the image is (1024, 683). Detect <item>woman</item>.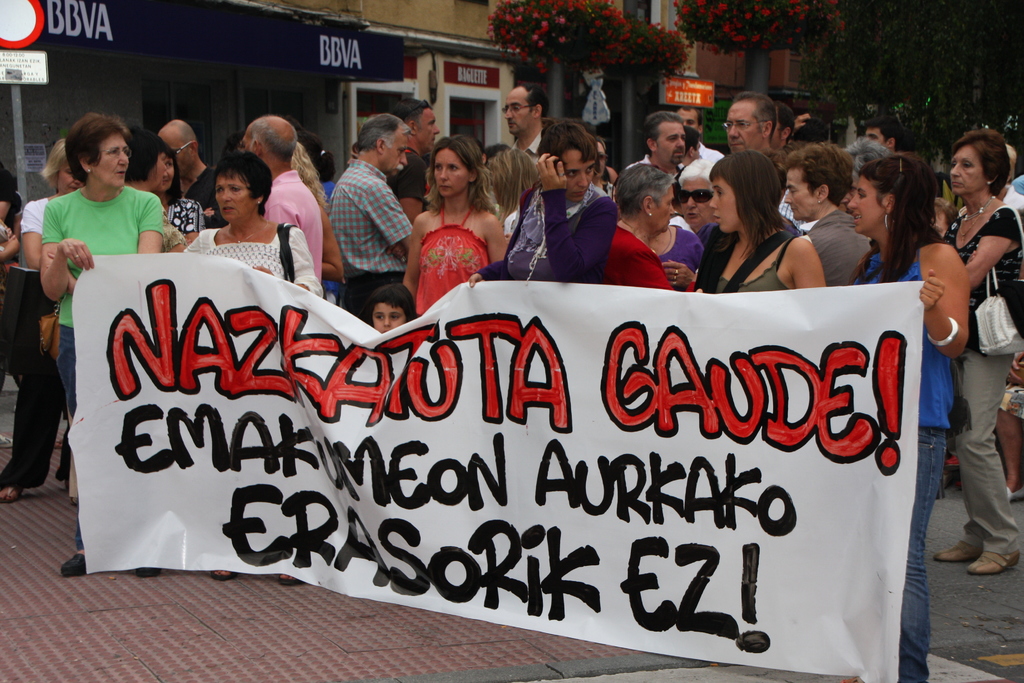
Detection: pyautogui.locateOnScreen(820, 157, 970, 676).
